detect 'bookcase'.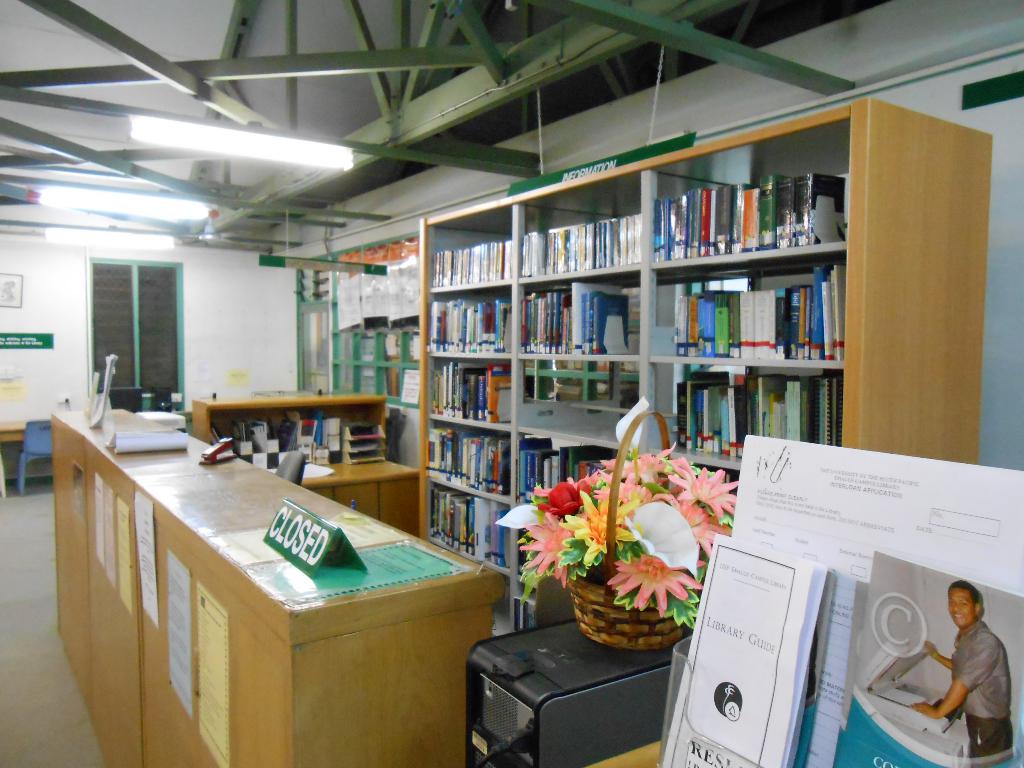
Detected at l=409, t=158, r=868, b=541.
